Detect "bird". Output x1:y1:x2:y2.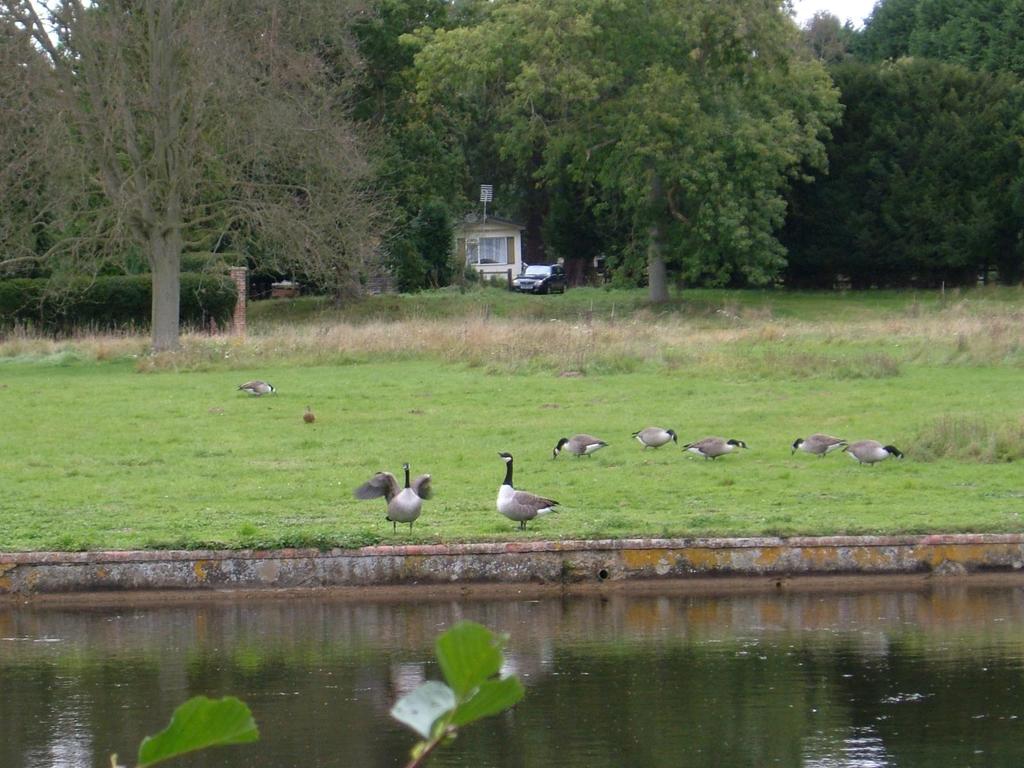
841:439:906:463.
